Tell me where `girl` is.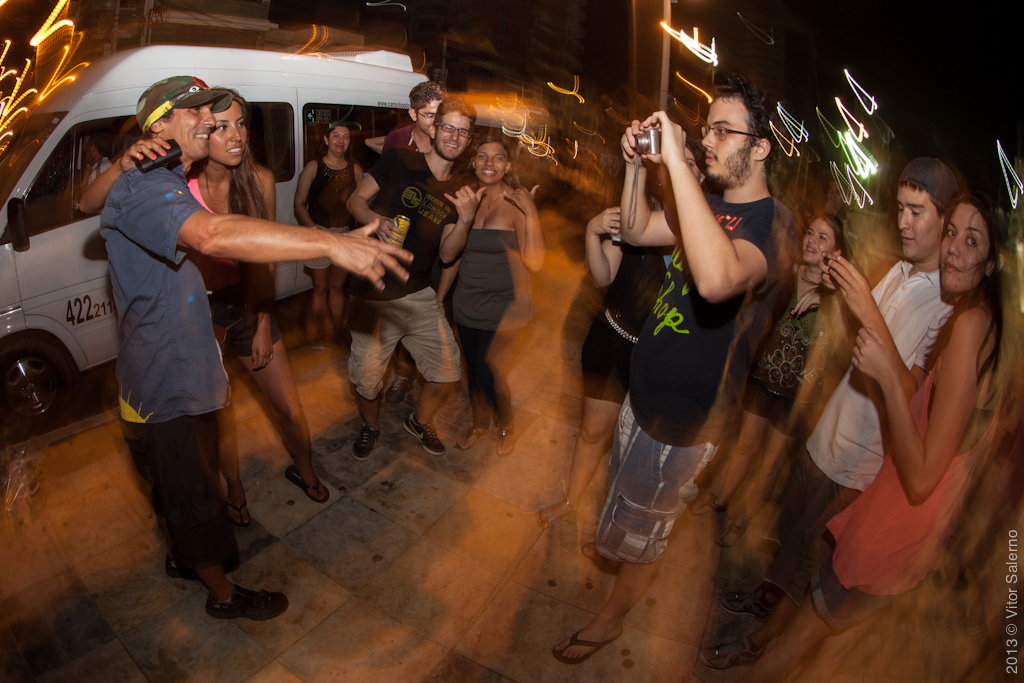
`girl` is at select_region(85, 95, 334, 513).
